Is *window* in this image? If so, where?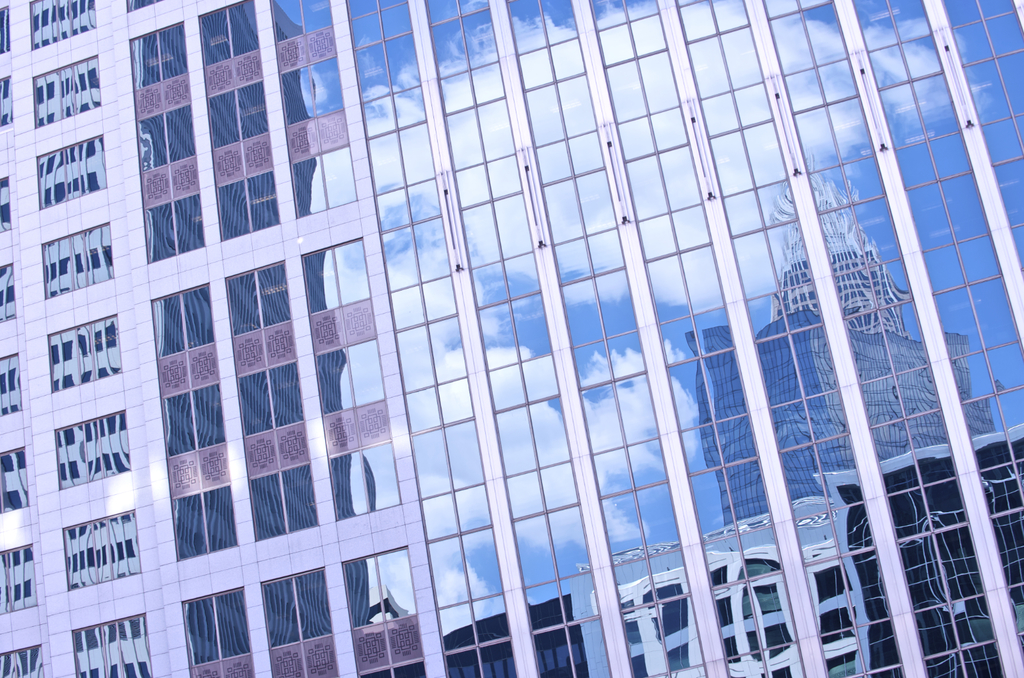
Yes, at [left=67, top=508, right=144, bottom=590].
